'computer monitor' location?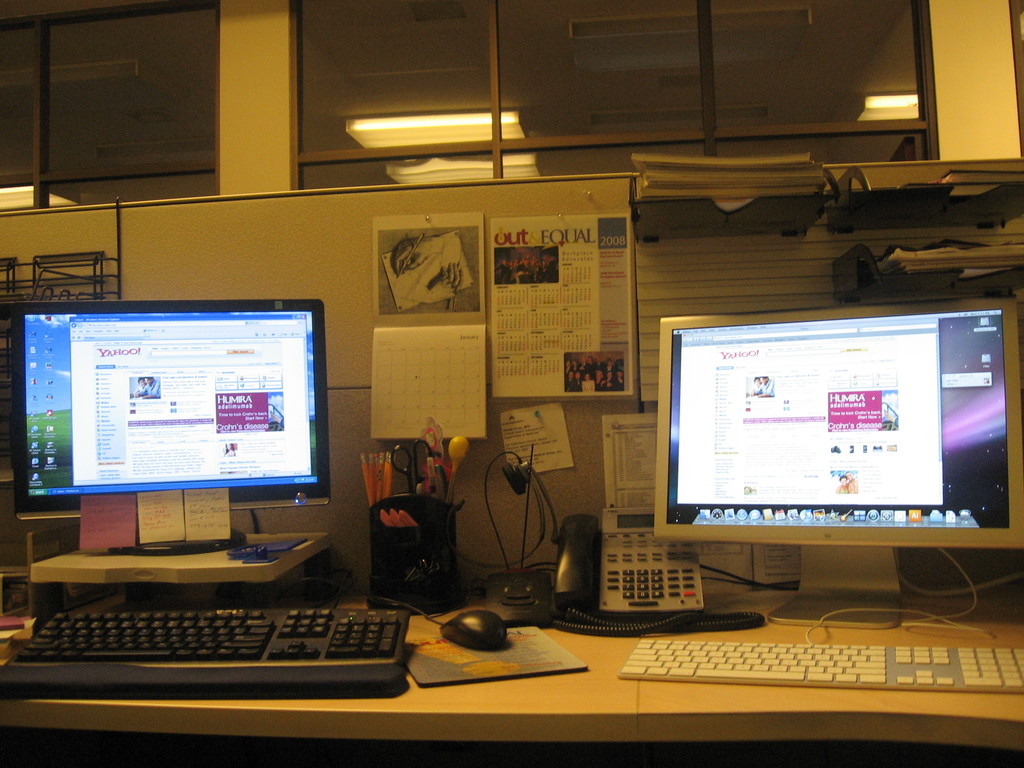
<bbox>659, 311, 1021, 635</bbox>
